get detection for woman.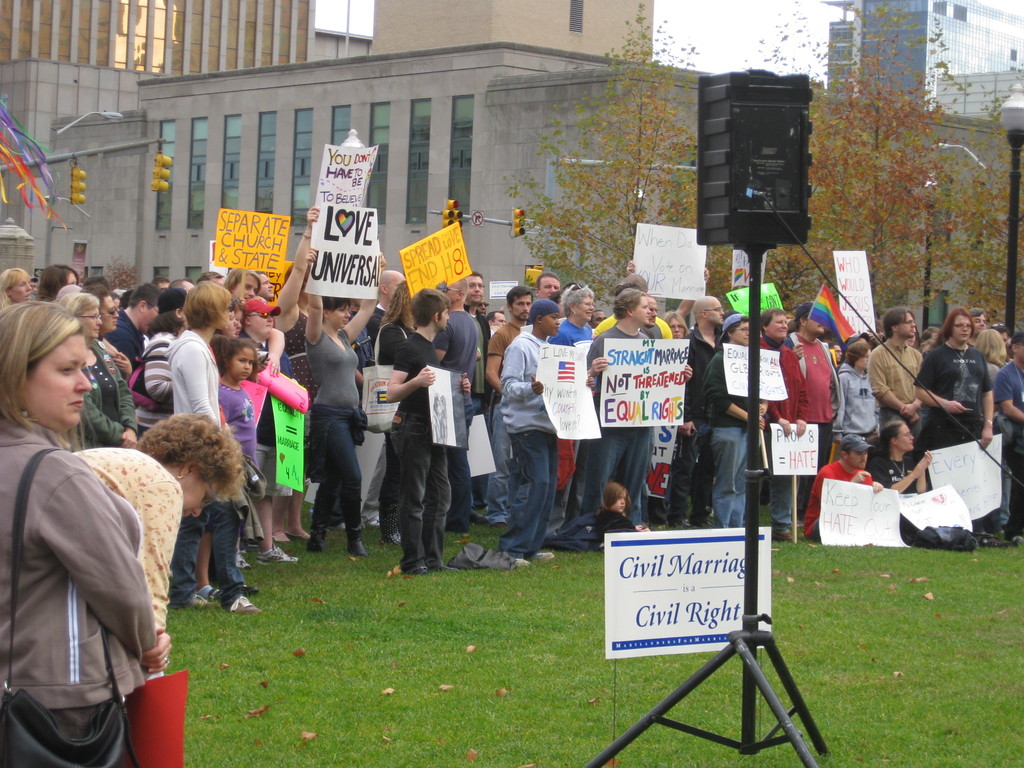
Detection: bbox=(0, 267, 29, 312).
